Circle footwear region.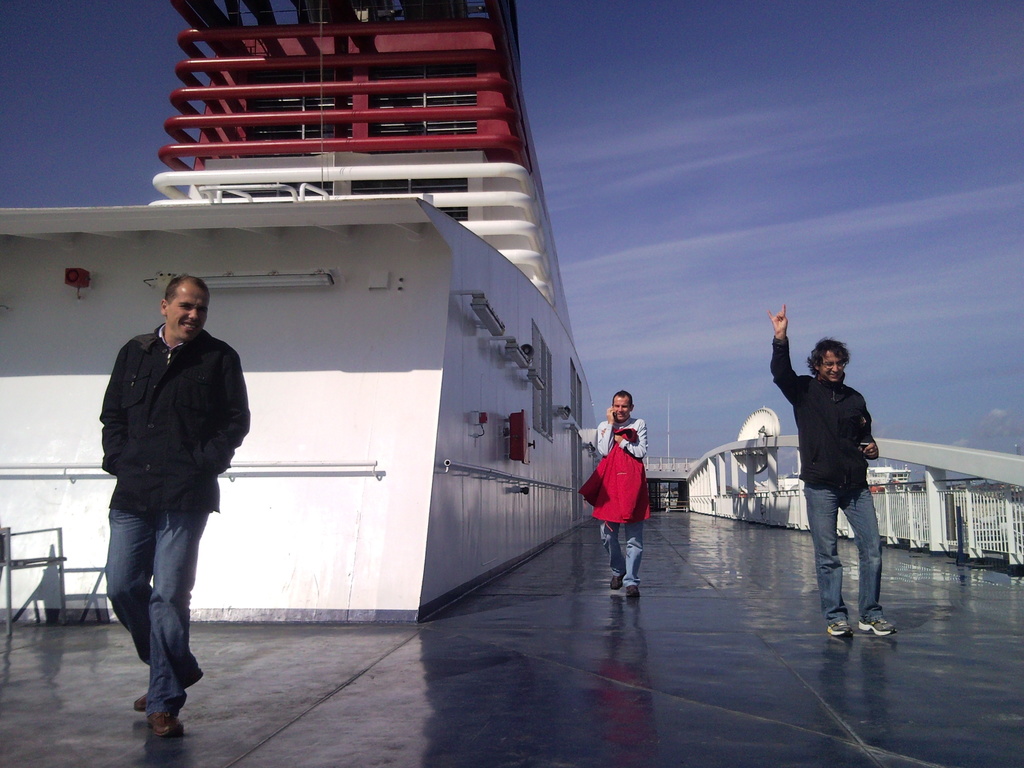
Region: [x1=607, y1=573, x2=624, y2=590].
